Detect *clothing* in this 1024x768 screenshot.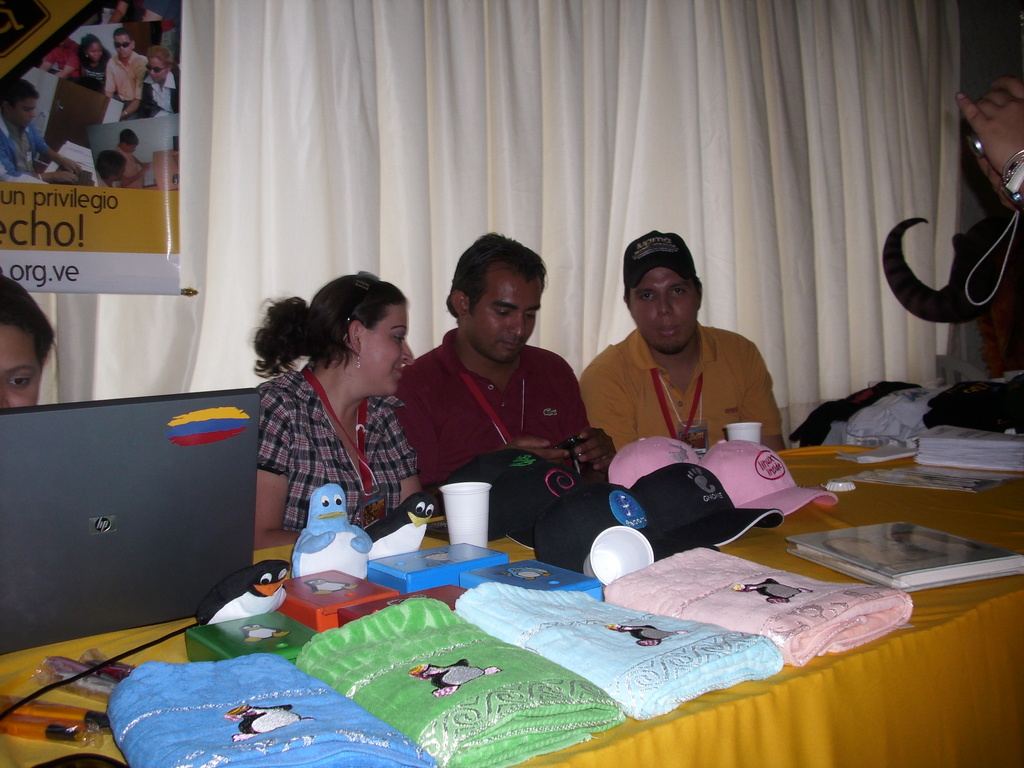
Detection: box=[0, 118, 46, 177].
